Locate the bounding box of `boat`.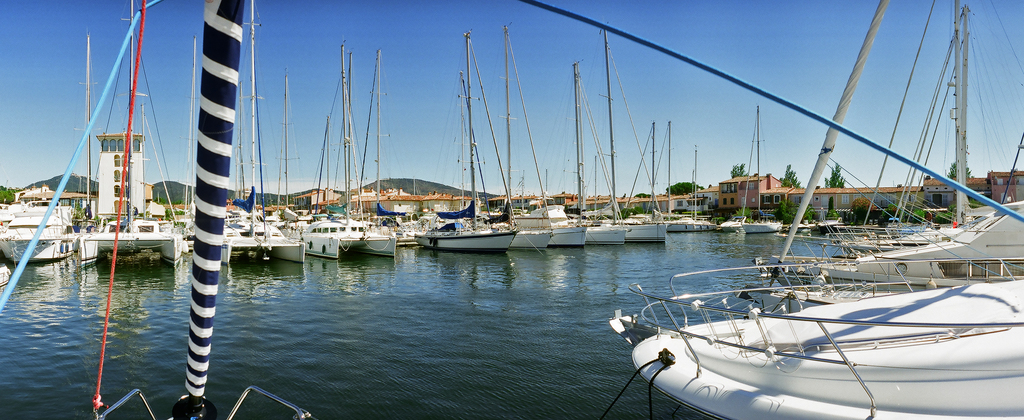
Bounding box: <region>603, 253, 1023, 419</region>.
